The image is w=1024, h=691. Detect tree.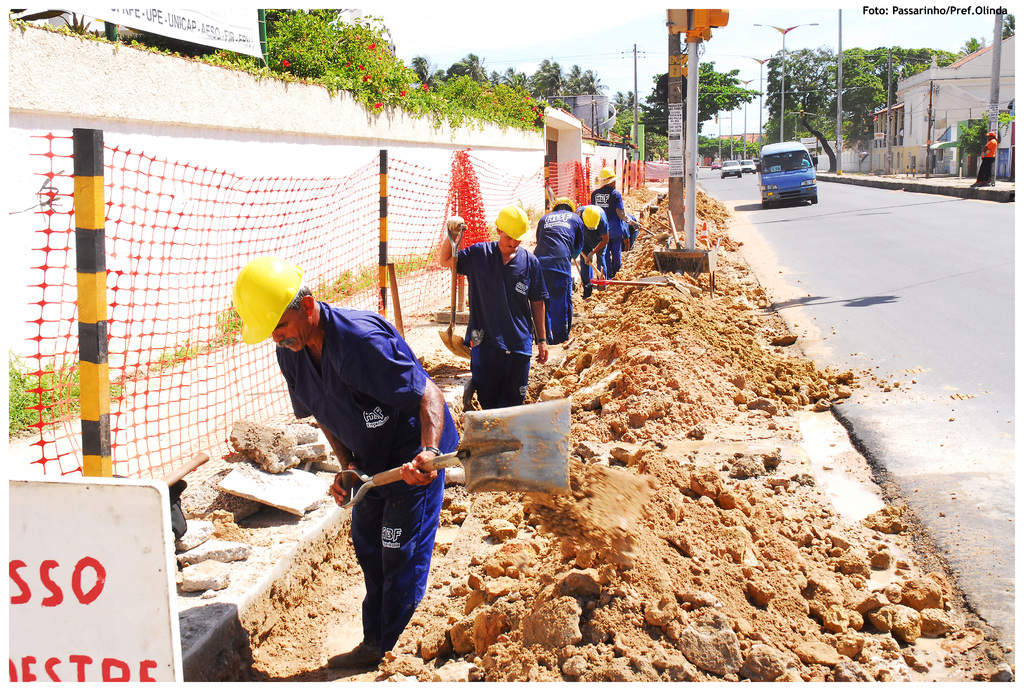
Detection: region(640, 60, 760, 138).
